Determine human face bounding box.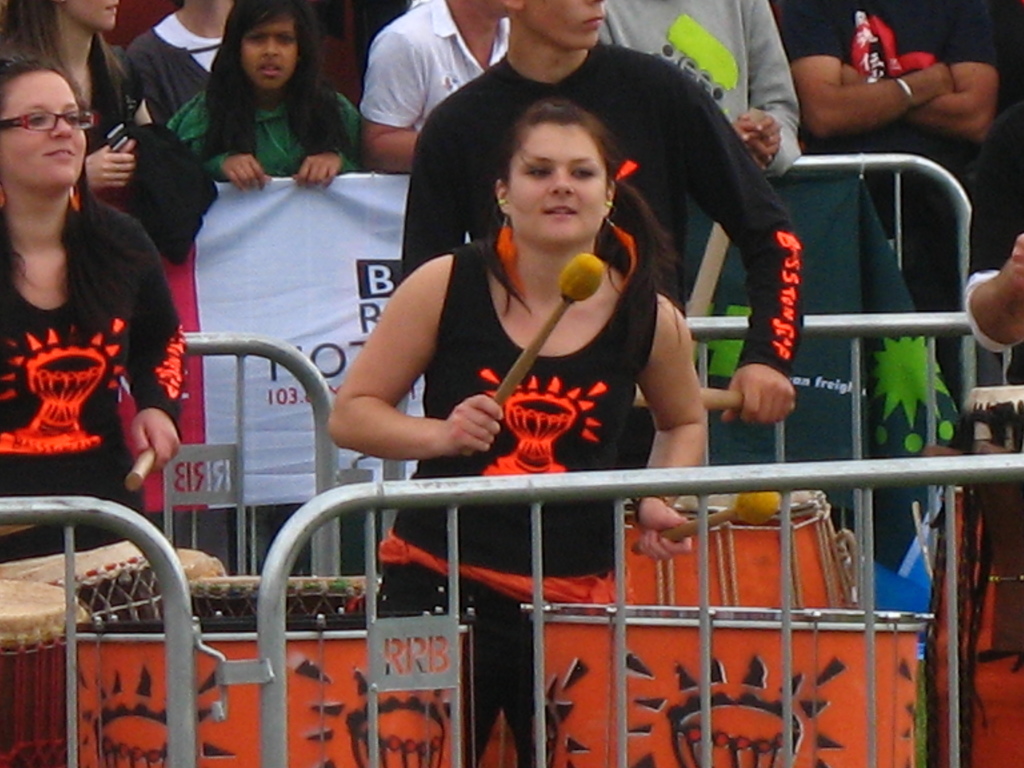
Determined: <bbox>237, 10, 301, 93</bbox>.
